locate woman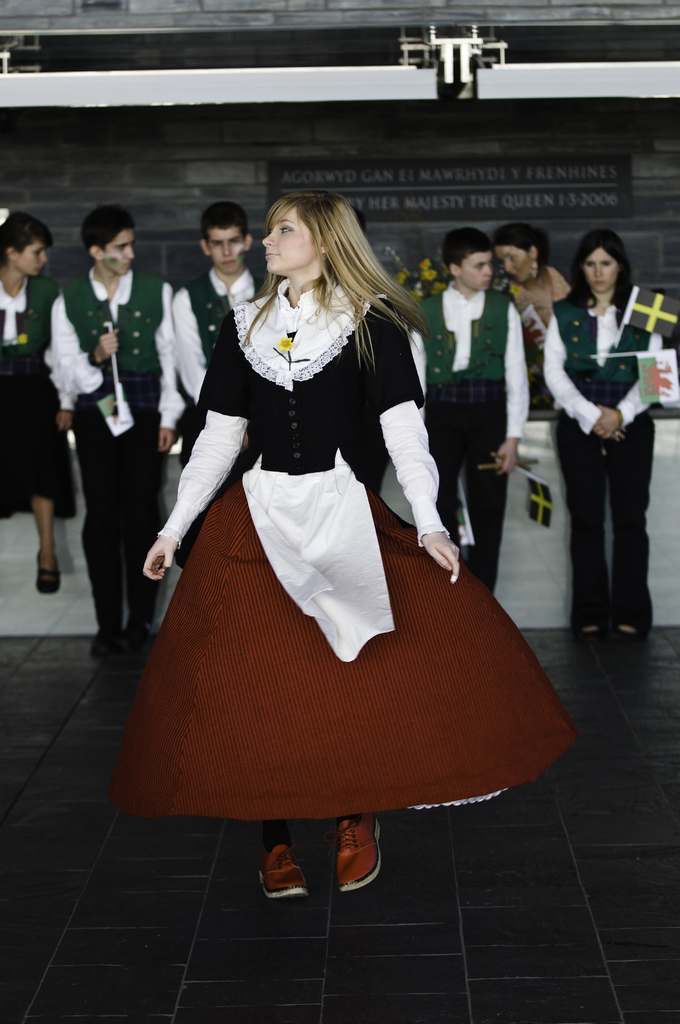
x1=490, y1=228, x2=572, y2=382
